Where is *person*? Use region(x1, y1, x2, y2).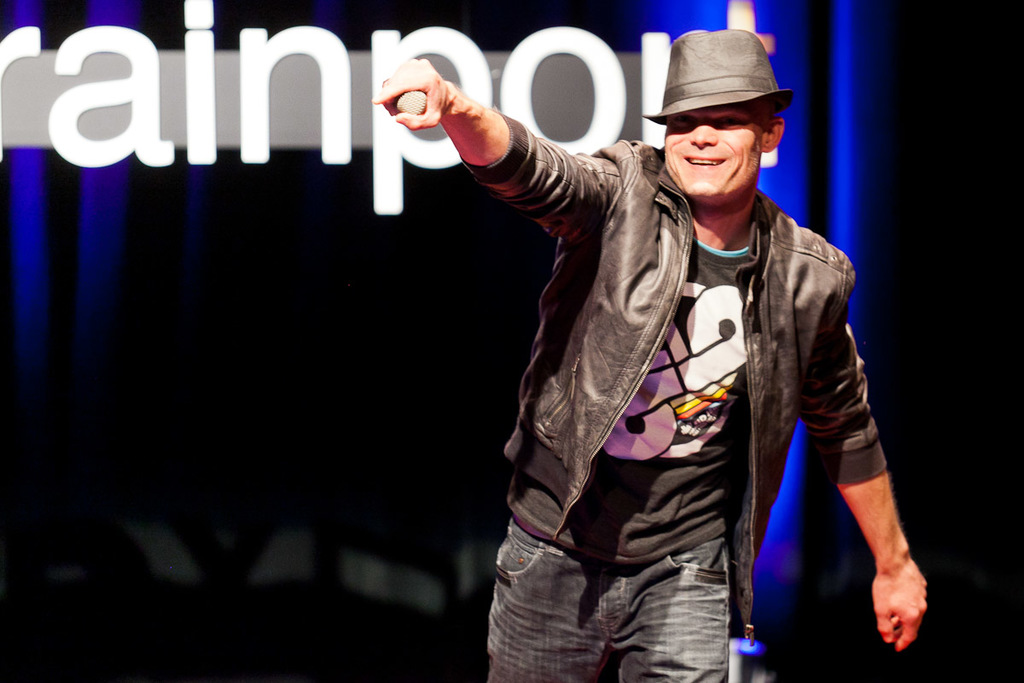
region(364, 15, 913, 671).
